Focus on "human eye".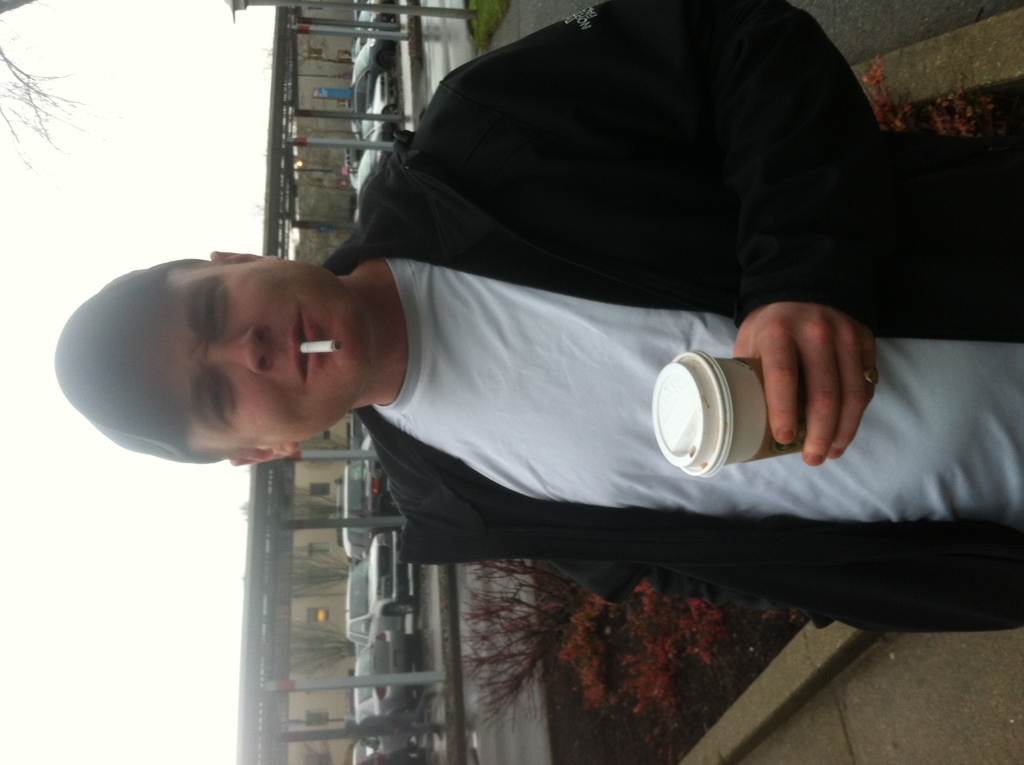
Focused at {"left": 199, "top": 287, "right": 216, "bottom": 334}.
